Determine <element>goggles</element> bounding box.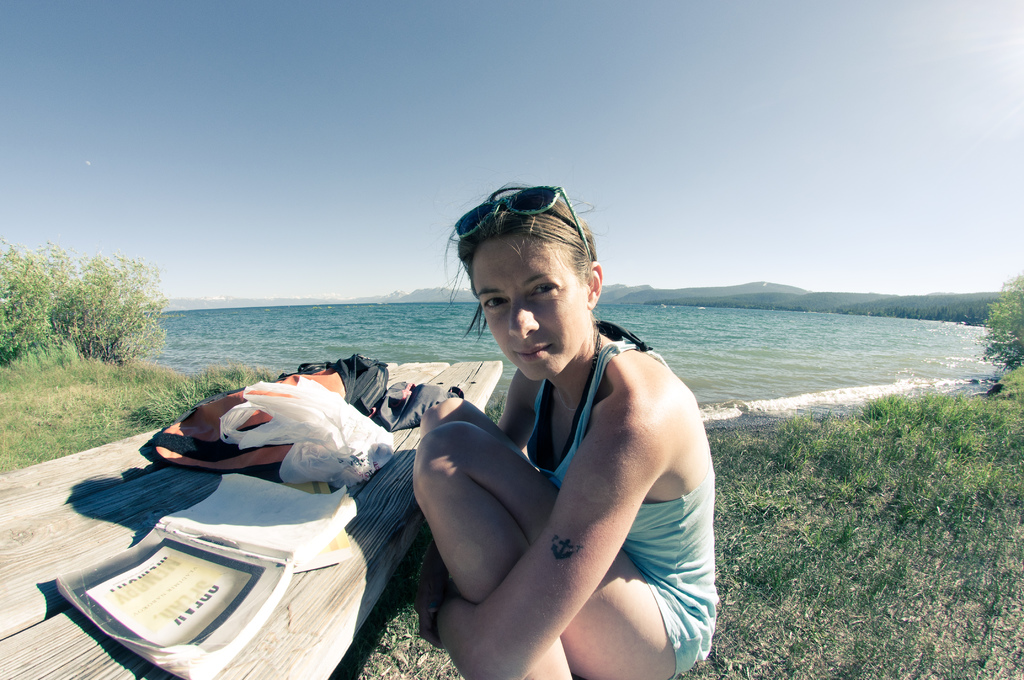
Determined: (left=452, top=181, right=593, bottom=261).
